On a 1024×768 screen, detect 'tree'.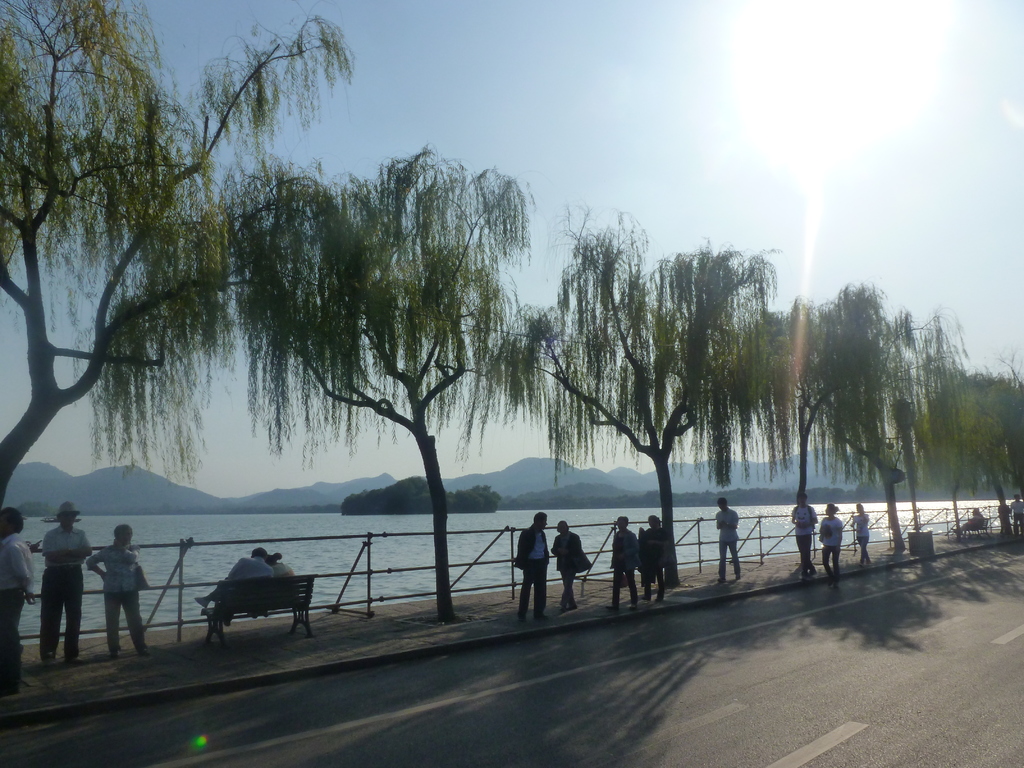
227/141/541/619.
